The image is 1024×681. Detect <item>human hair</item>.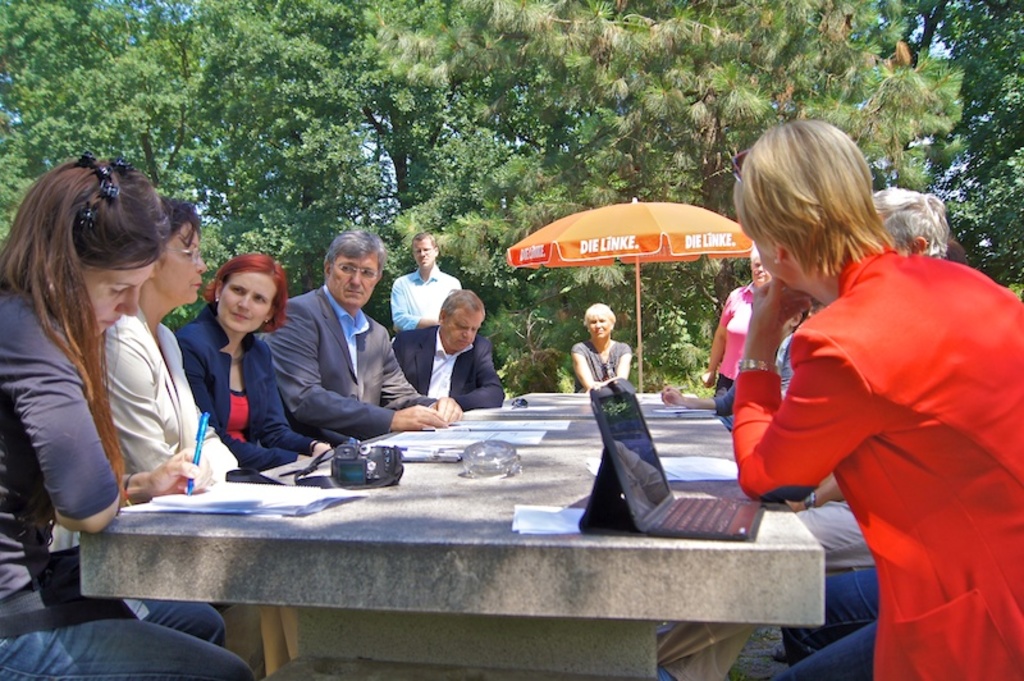
Detection: l=319, t=227, r=385, b=280.
